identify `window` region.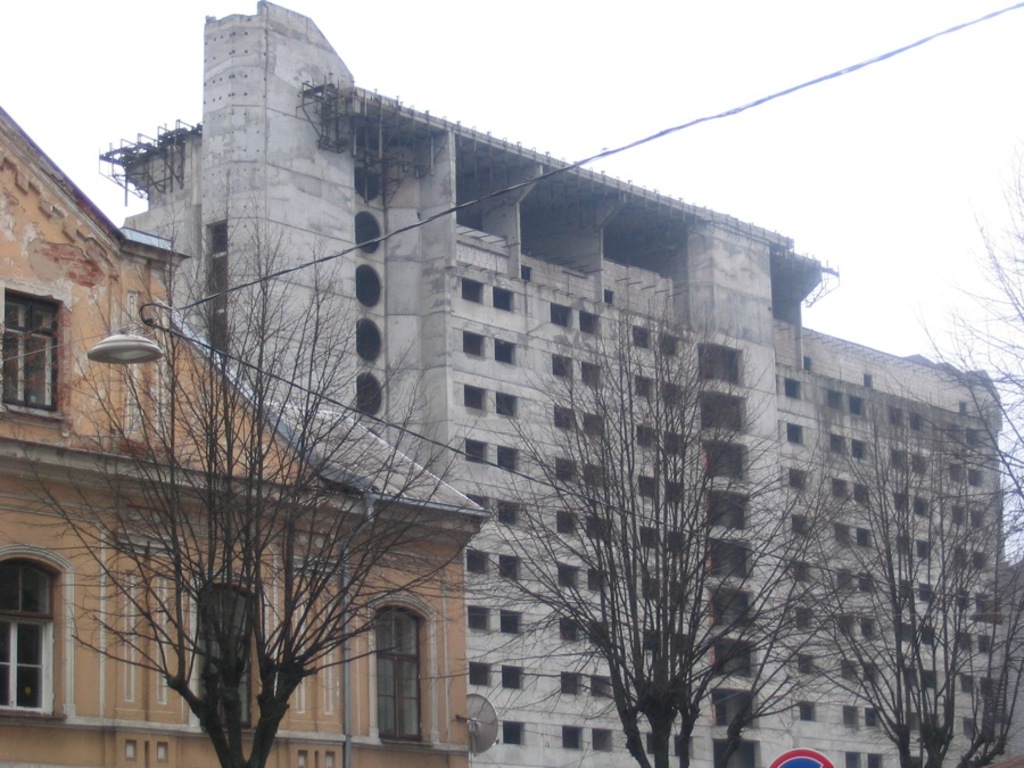
Region: Rect(548, 302, 573, 329).
